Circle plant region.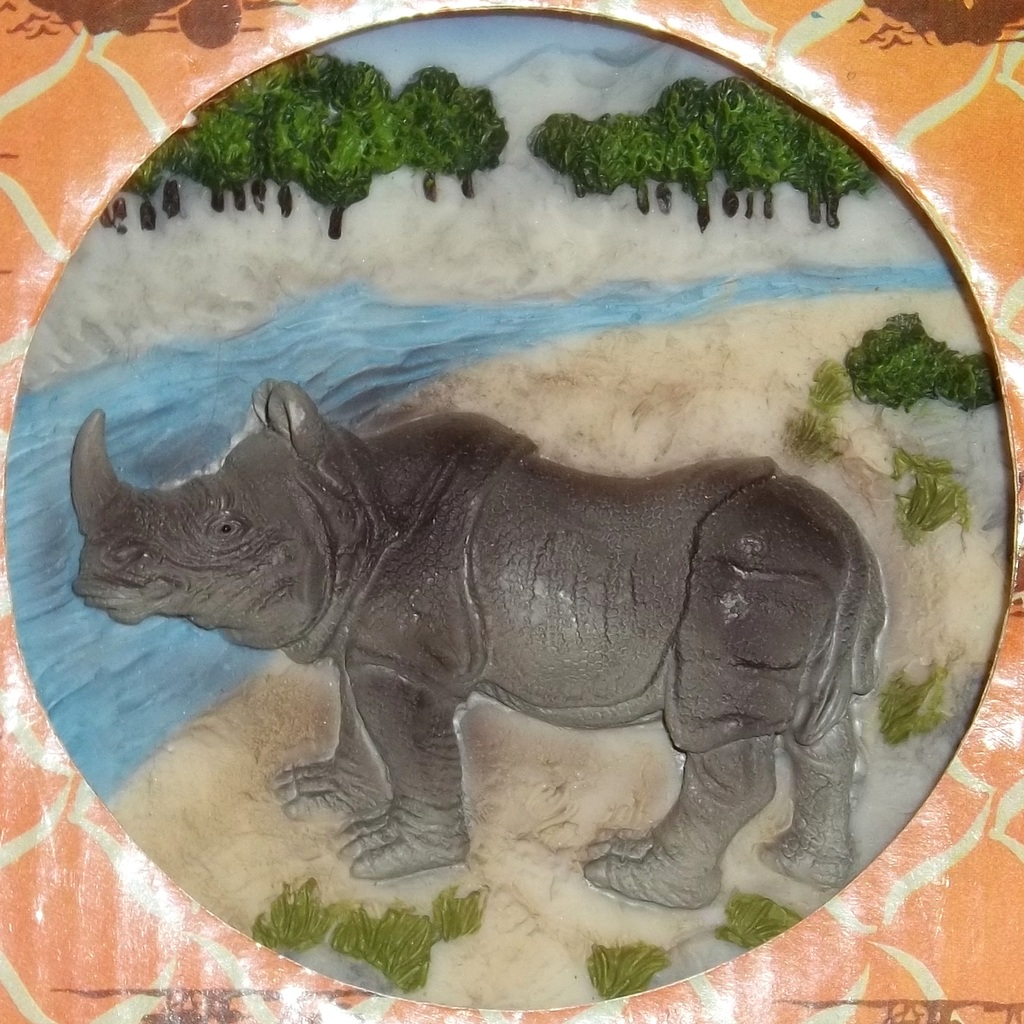
Region: detection(844, 305, 998, 414).
